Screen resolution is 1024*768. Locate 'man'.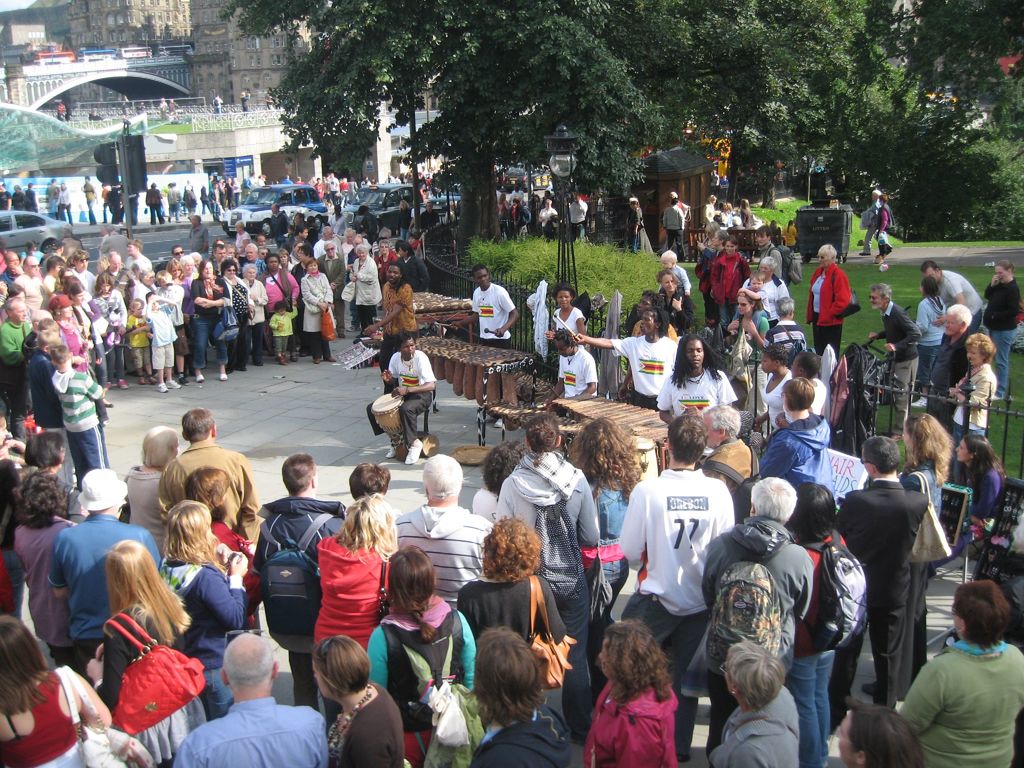
bbox=(172, 634, 330, 767).
